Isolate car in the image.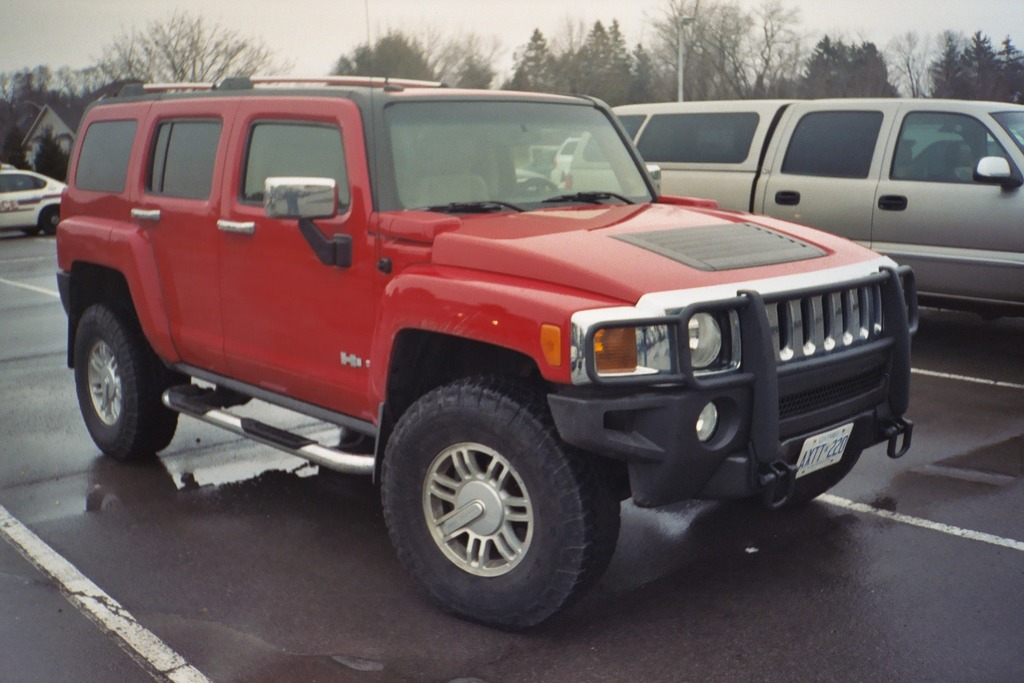
Isolated region: <box>532,134,583,189</box>.
